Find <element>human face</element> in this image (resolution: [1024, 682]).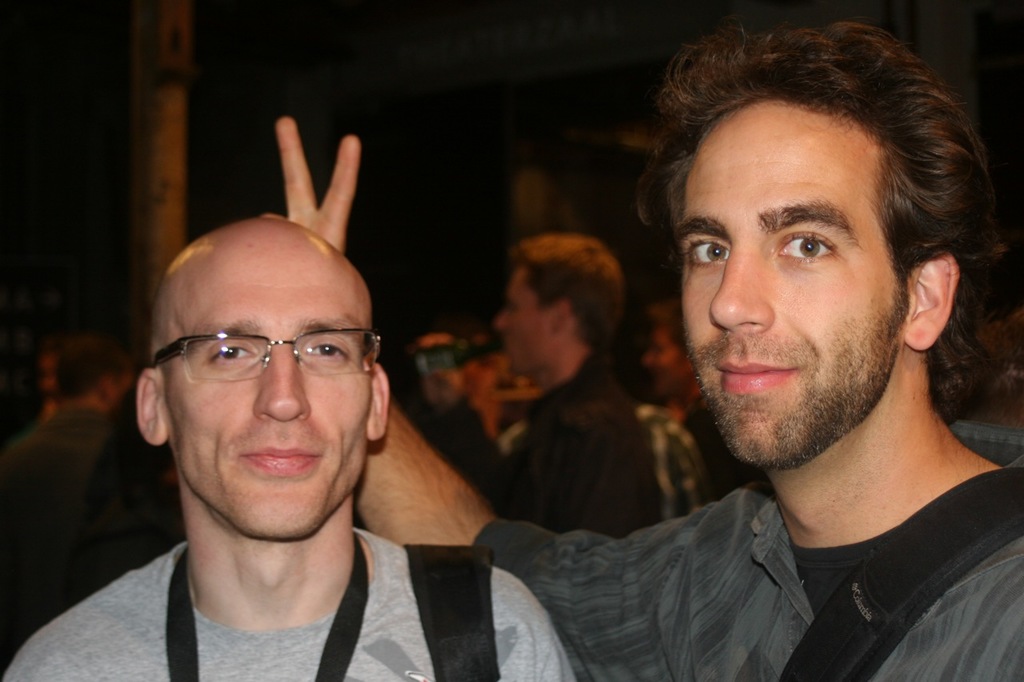
149/235/378/540.
